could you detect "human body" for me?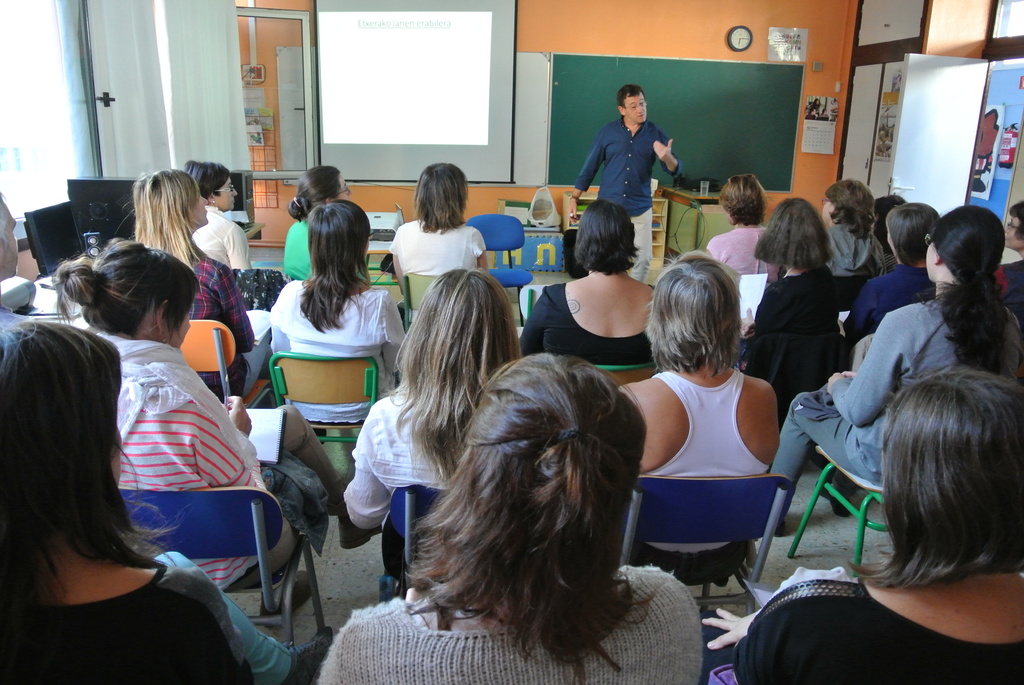
Detection result: (184, 163, 250, 272).
